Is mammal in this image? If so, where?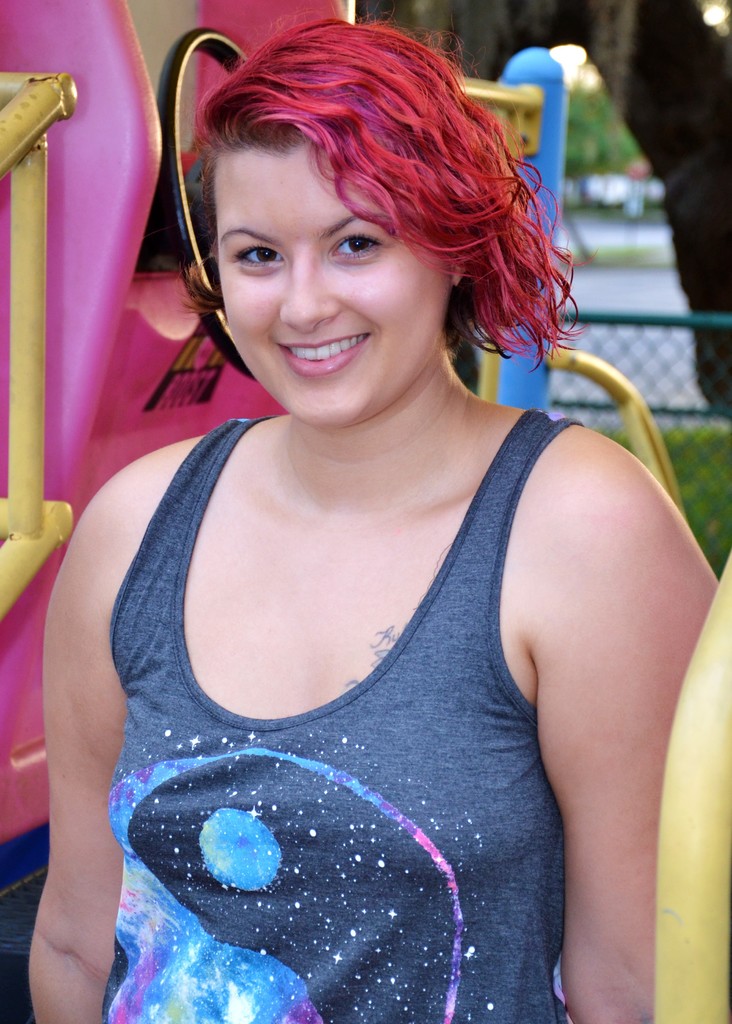
Yes, at <bbox>11, 24, 658, 963</bbox>.
